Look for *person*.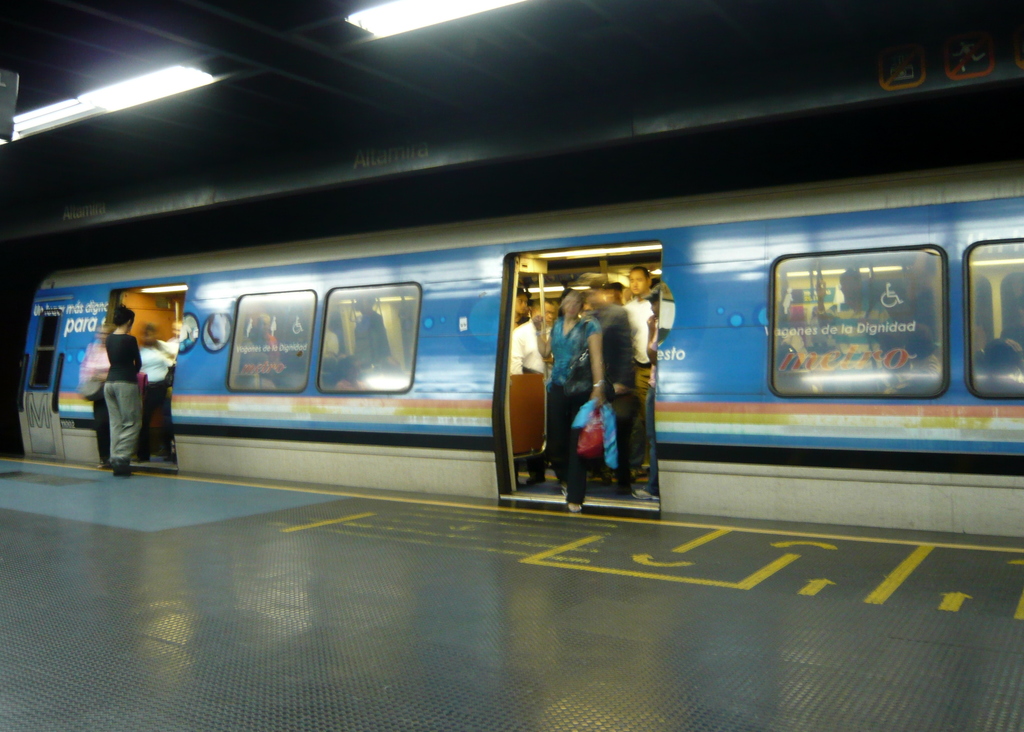
Found: <region>104, 307, 145, 476</region>.
